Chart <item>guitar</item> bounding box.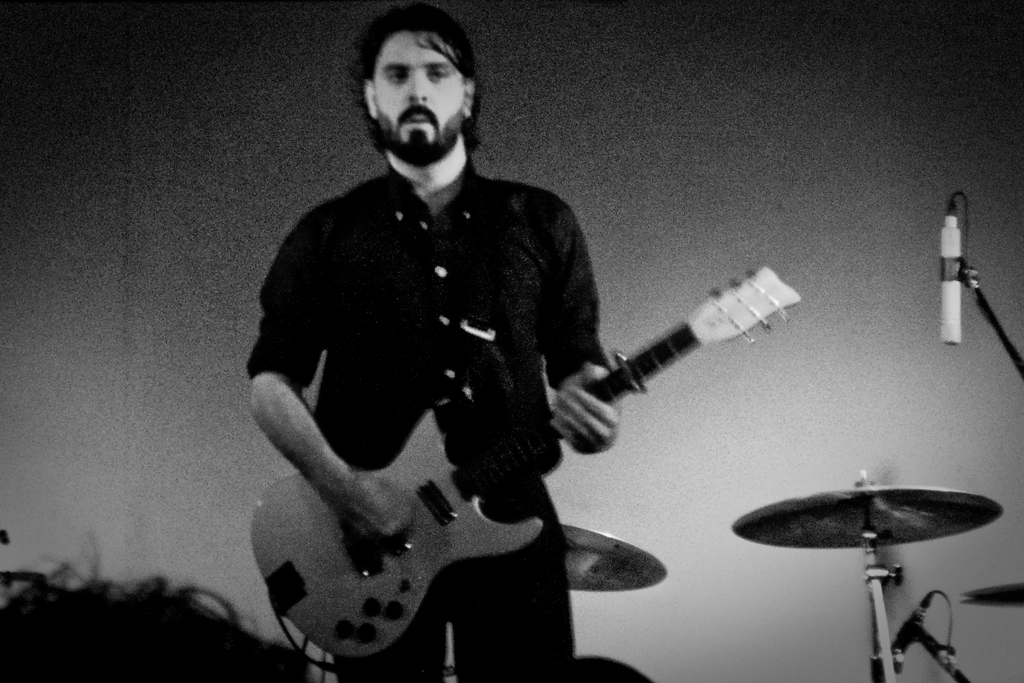
Charted: select_region(259, 263, 802, 658).
